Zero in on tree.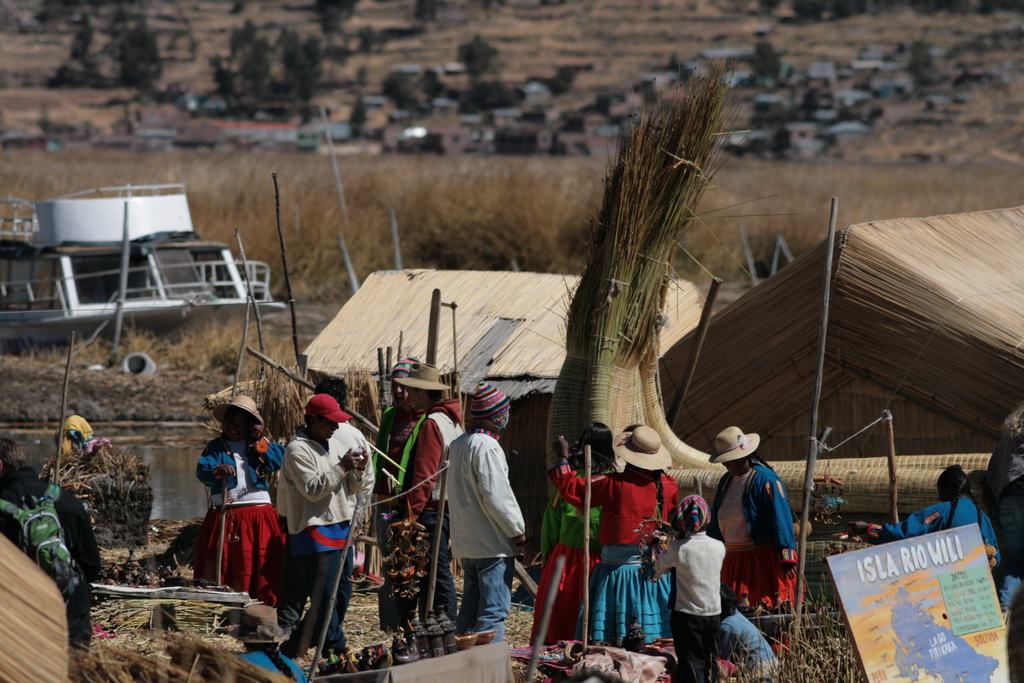
Zeroed in: 908,40,934,84.
